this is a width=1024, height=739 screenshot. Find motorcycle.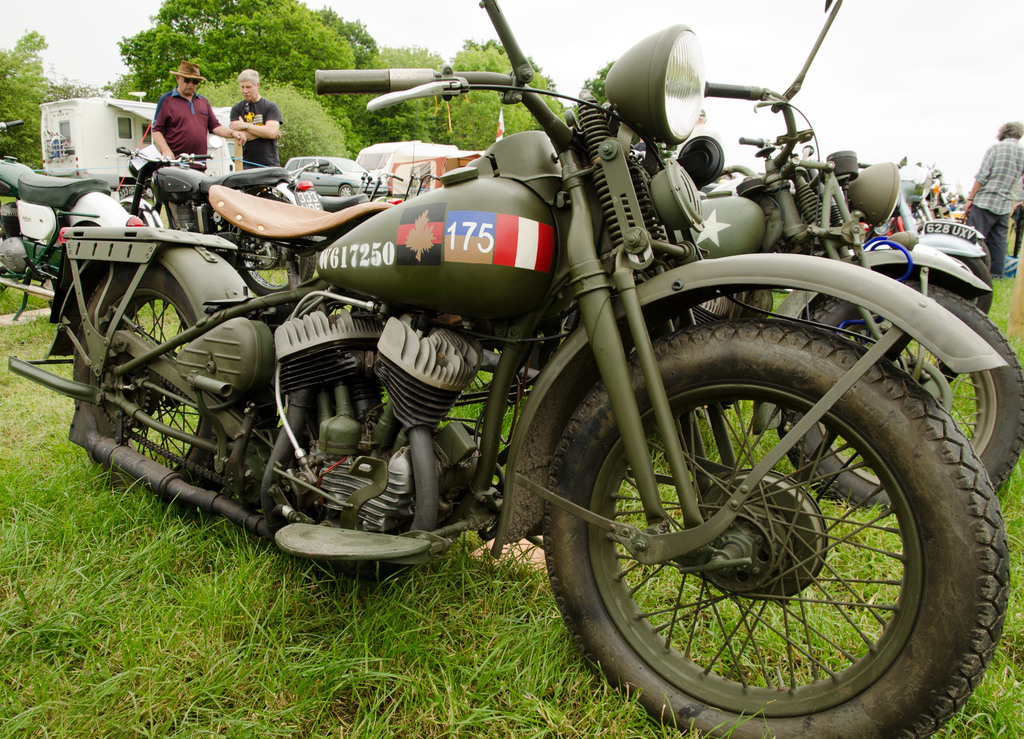
Bounding box: crop(871, 161, 994, 310).
